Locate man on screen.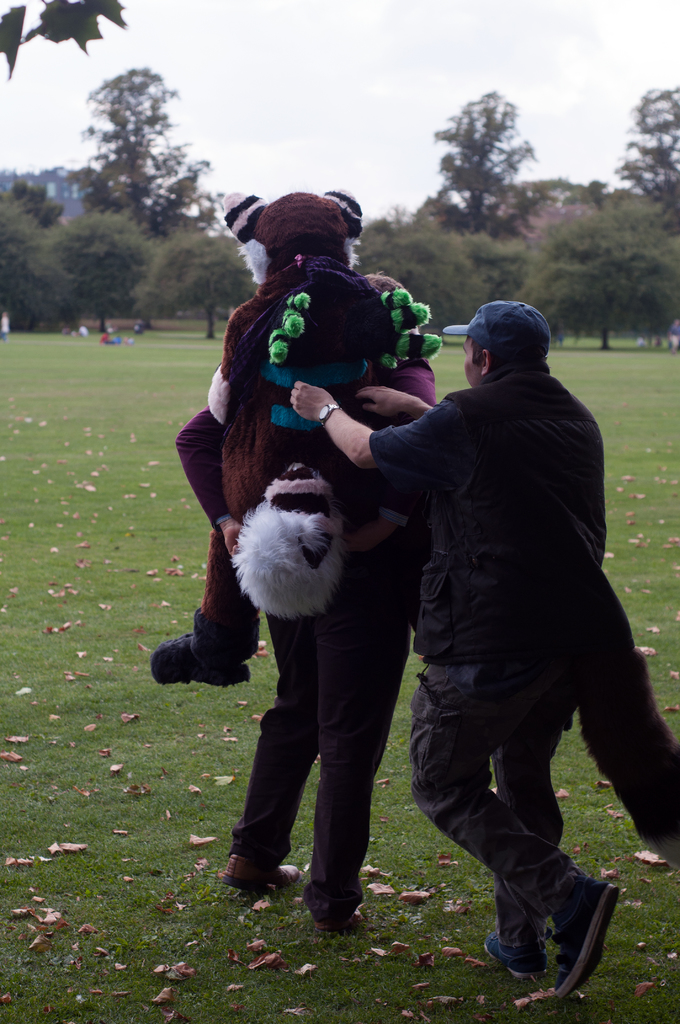
On screen at (269, 293, 612, 1003).
